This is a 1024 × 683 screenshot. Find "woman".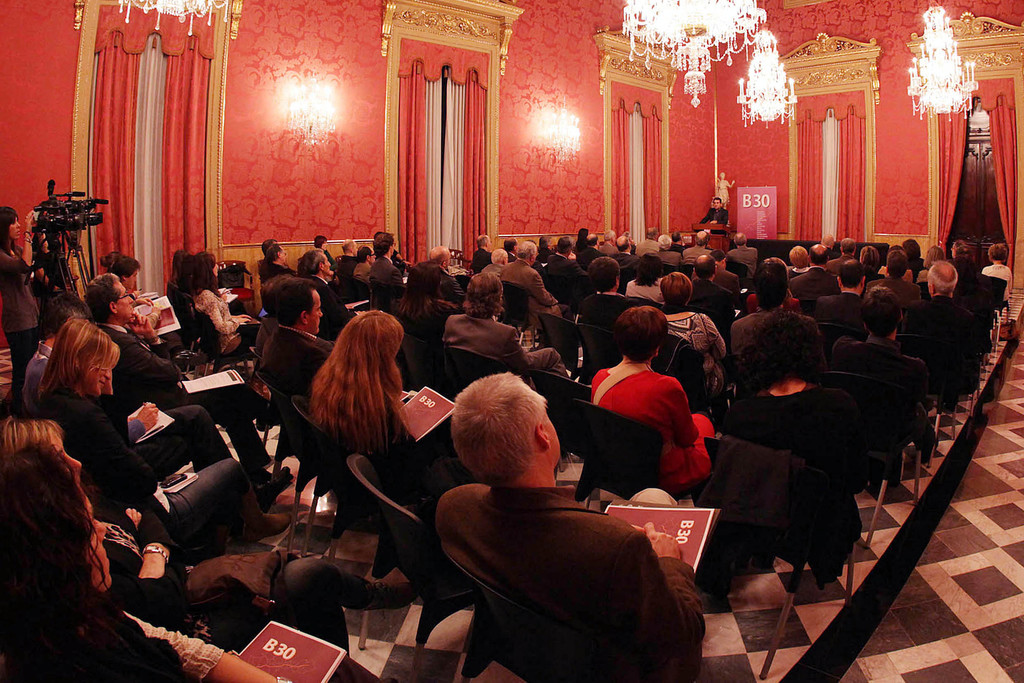
Bounding box: select_region(589, 309, 716, 487).
